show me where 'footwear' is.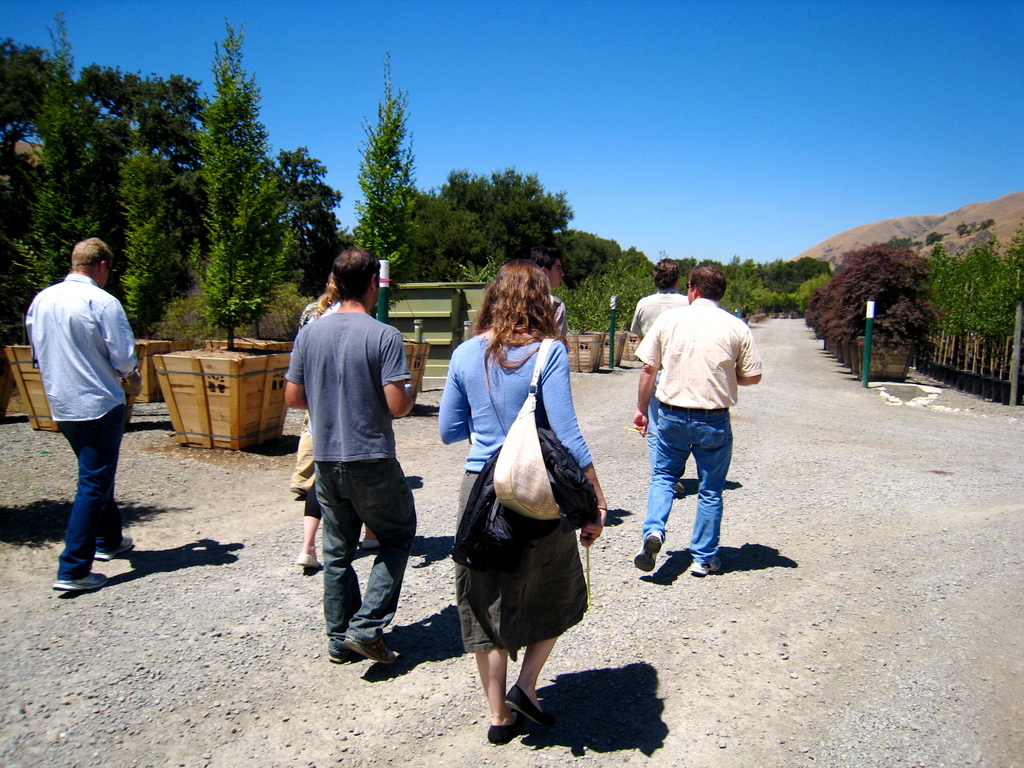
'footwear' is at (left=691, top=558, right=719, bottom=574).
